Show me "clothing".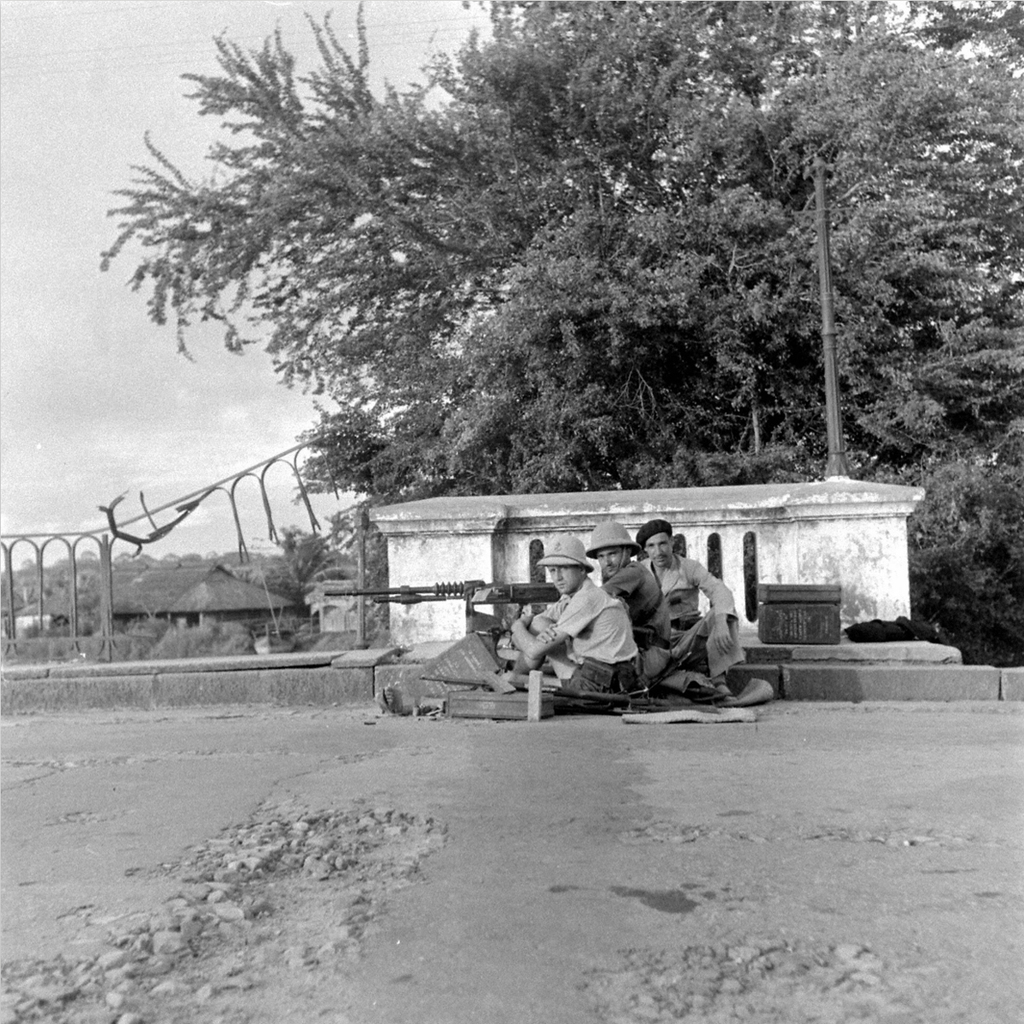
"clothing" is here: {"x1": 644, "y1": 554, "x2": 743, "y2": 695}.
